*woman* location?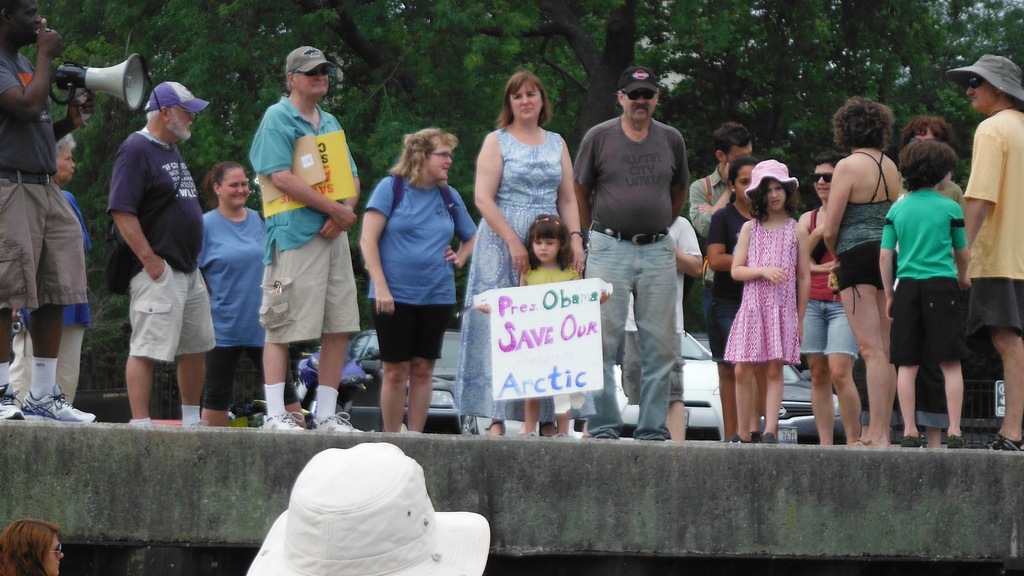
left=4, top=135, right=93, bottom=422
